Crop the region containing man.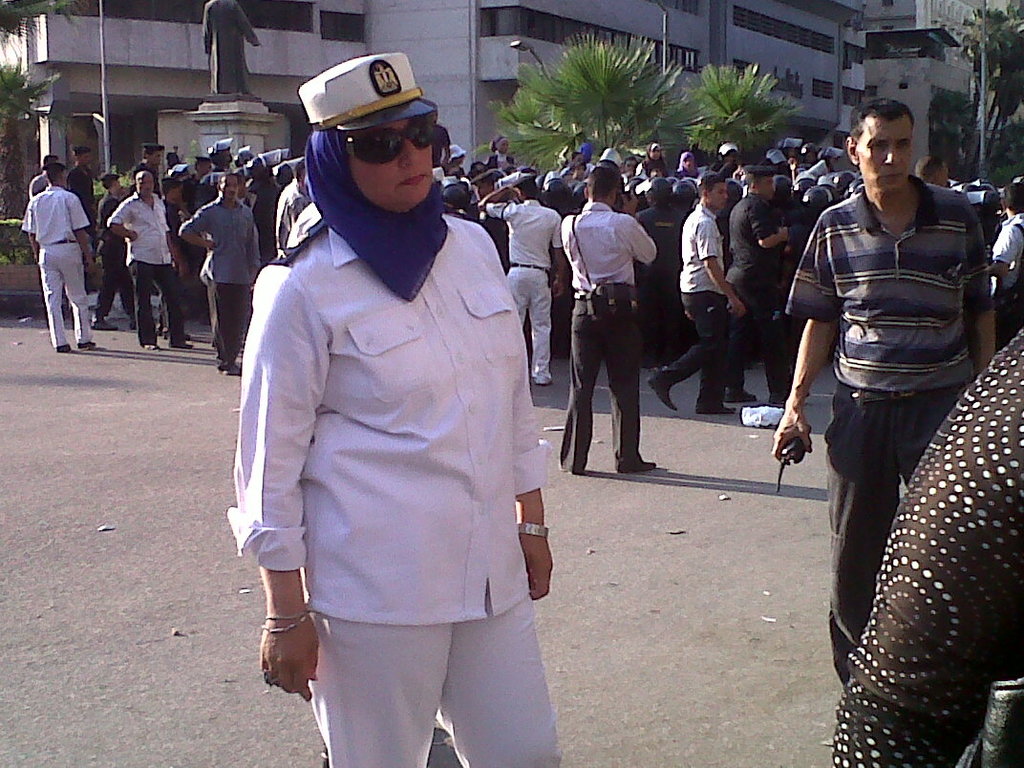
Crop region: 36/153/55/190.
